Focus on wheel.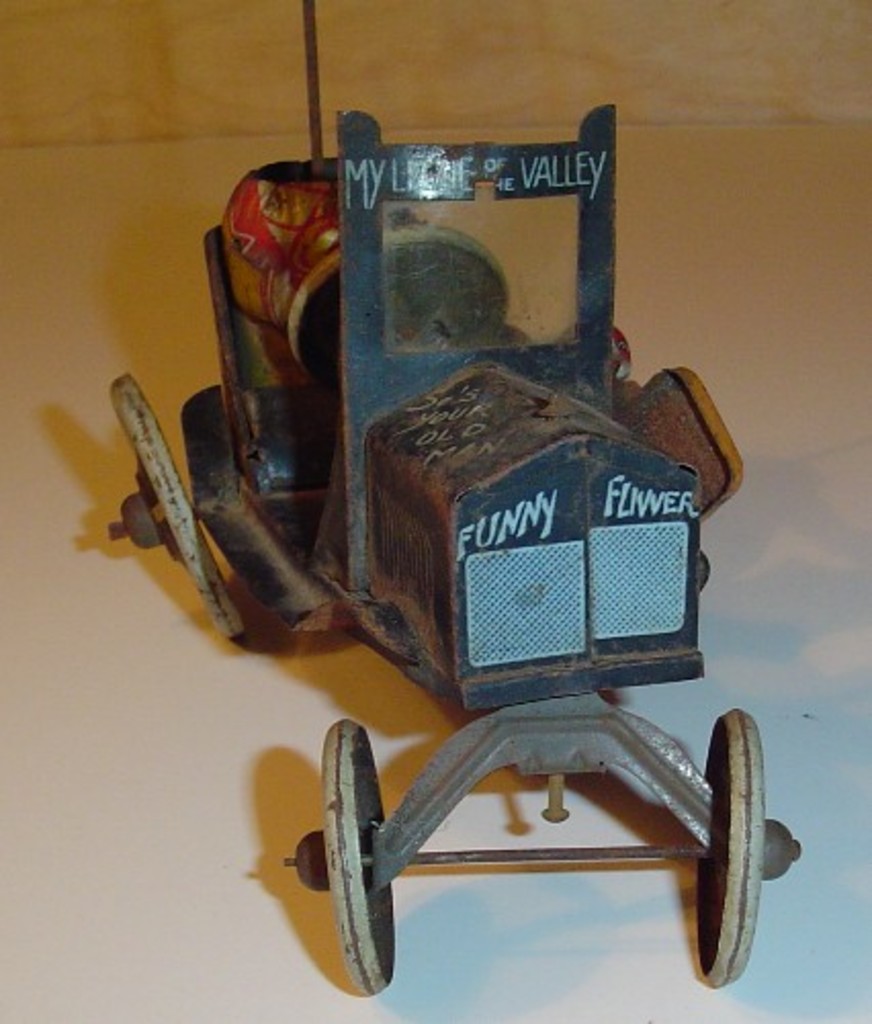
Focused at [315, 721, 403, 995].
